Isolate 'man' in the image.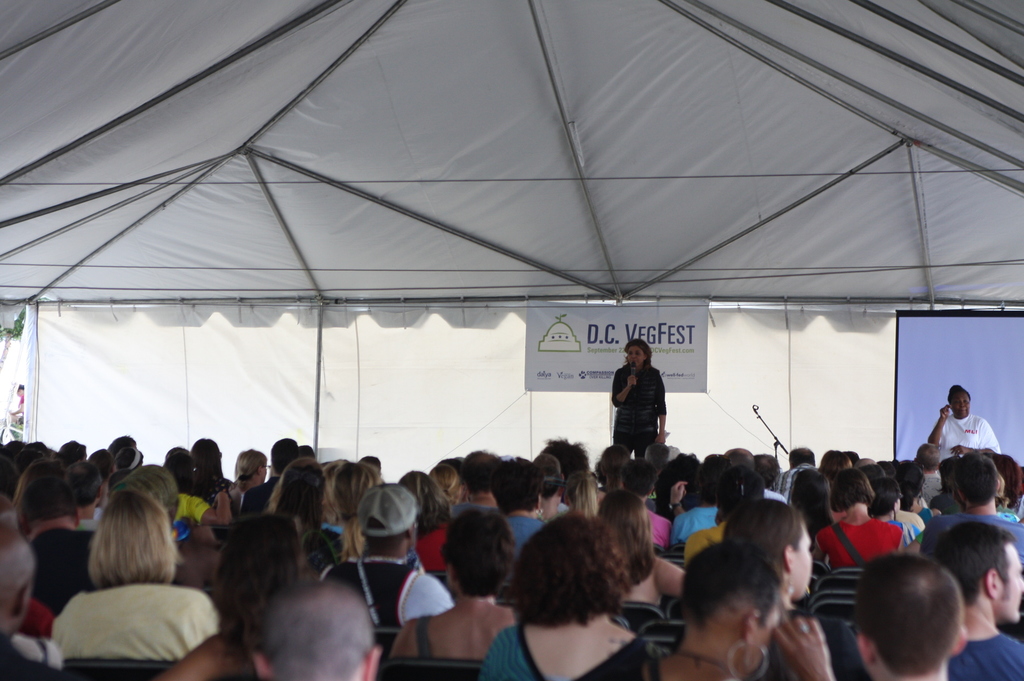
Isolated region: <bbox>610, 461, 668, 547</bbox>.
